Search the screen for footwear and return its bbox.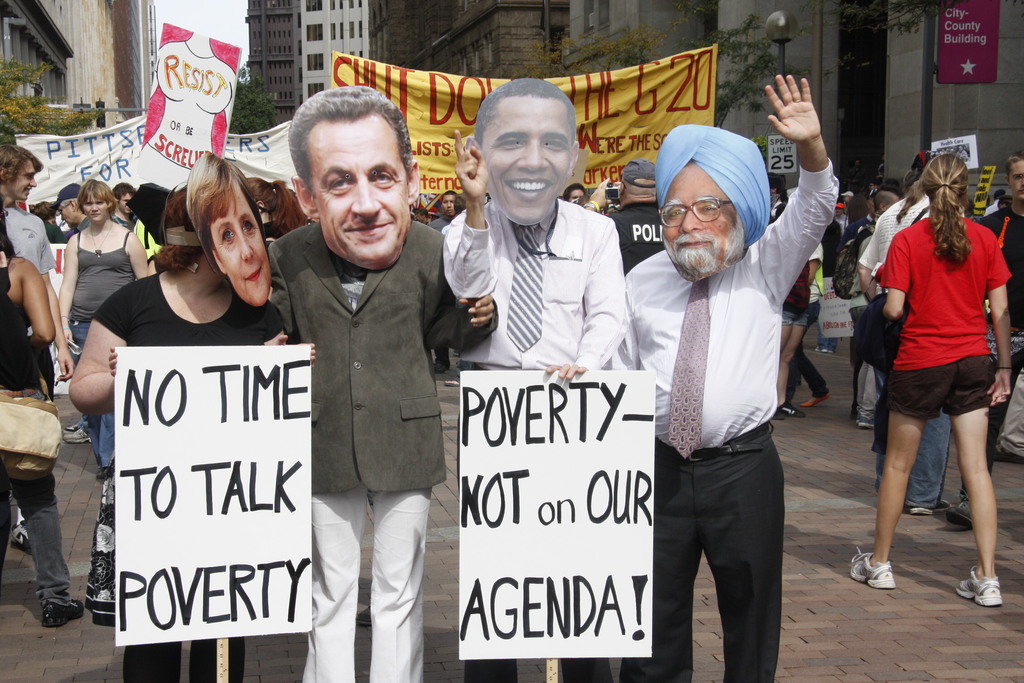
Found: crop(858, 417, 875, 426).
